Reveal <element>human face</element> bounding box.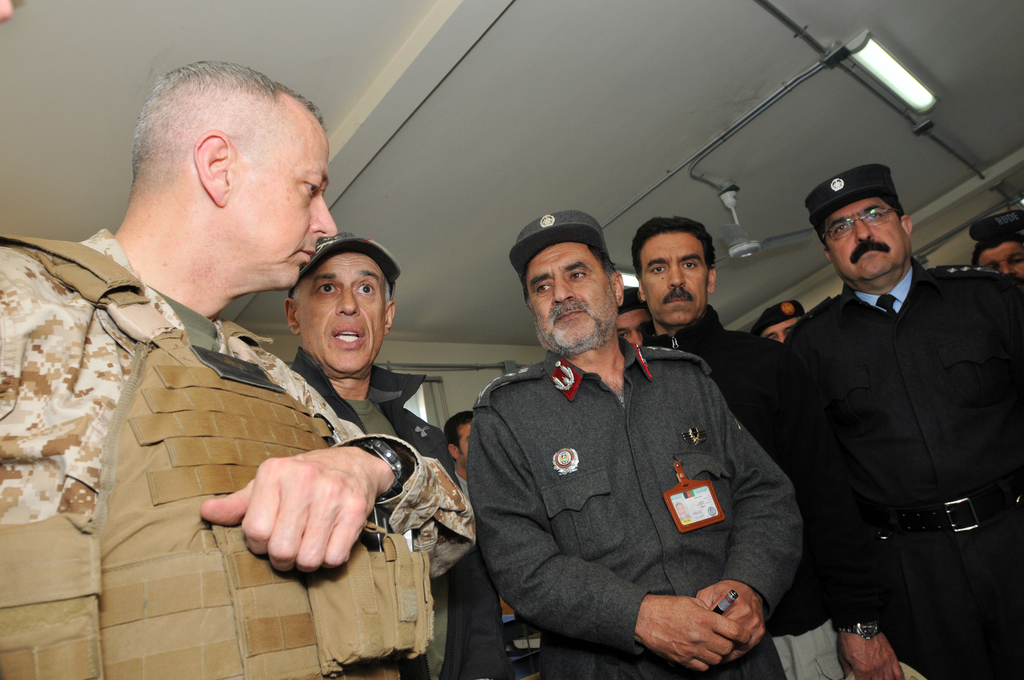
Revealed: (left=300, top=253, right=383, bottom=373).
